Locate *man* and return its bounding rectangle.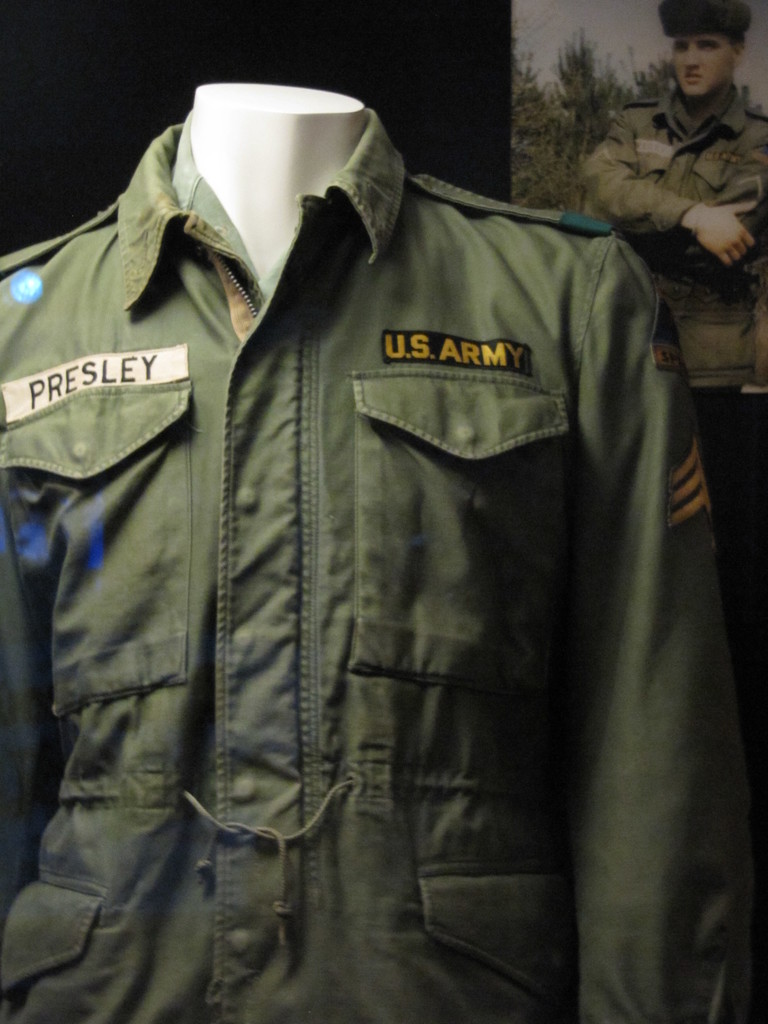
568/28/767/360.
